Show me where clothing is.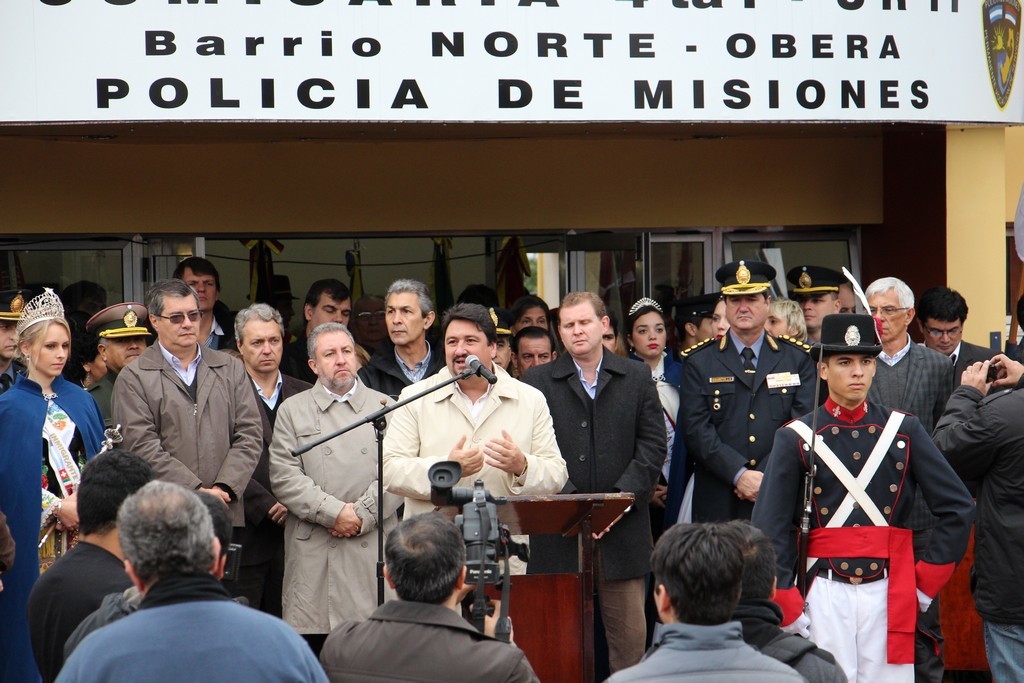
clothing is at x1=688, y1=320, x2=815, y2=543.
